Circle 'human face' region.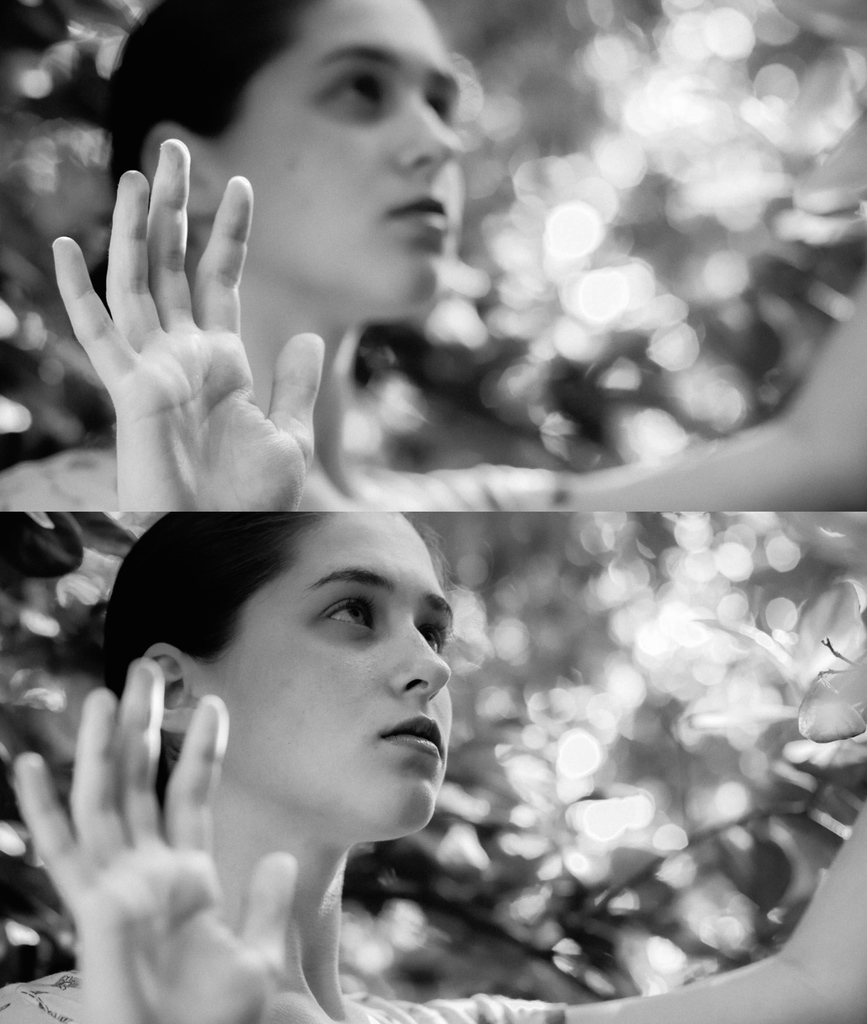
Region: <box>200,509,453,843</box>.
